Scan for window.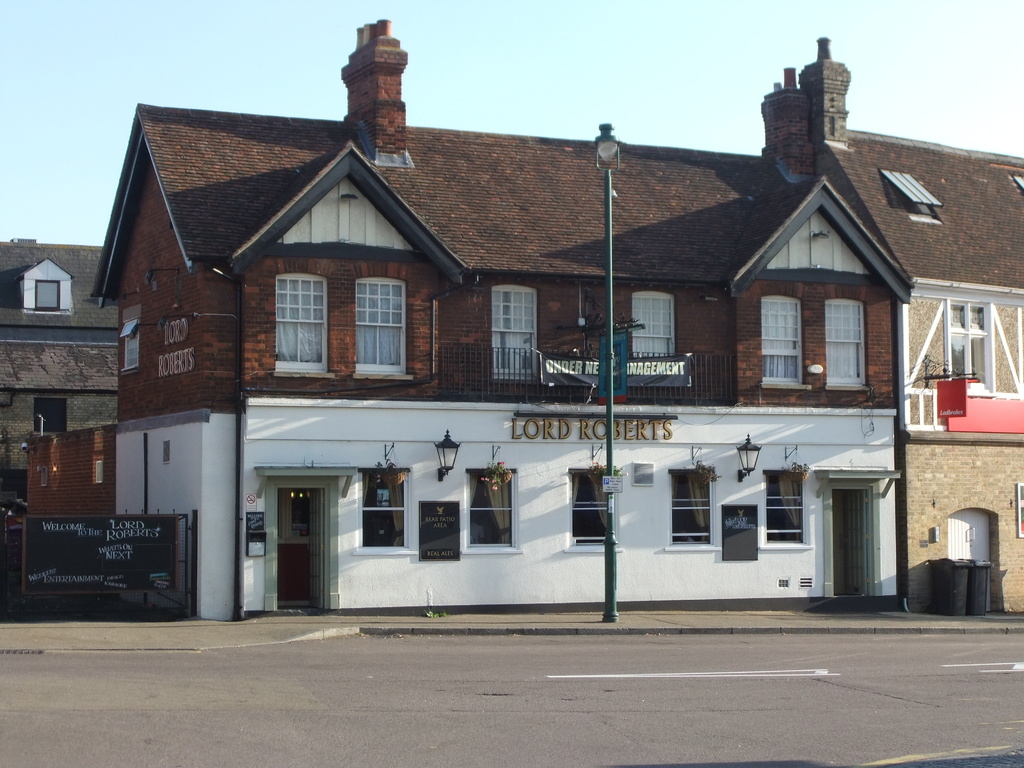
Scan result: [left=755, top=458, right=817, bottom=554].
